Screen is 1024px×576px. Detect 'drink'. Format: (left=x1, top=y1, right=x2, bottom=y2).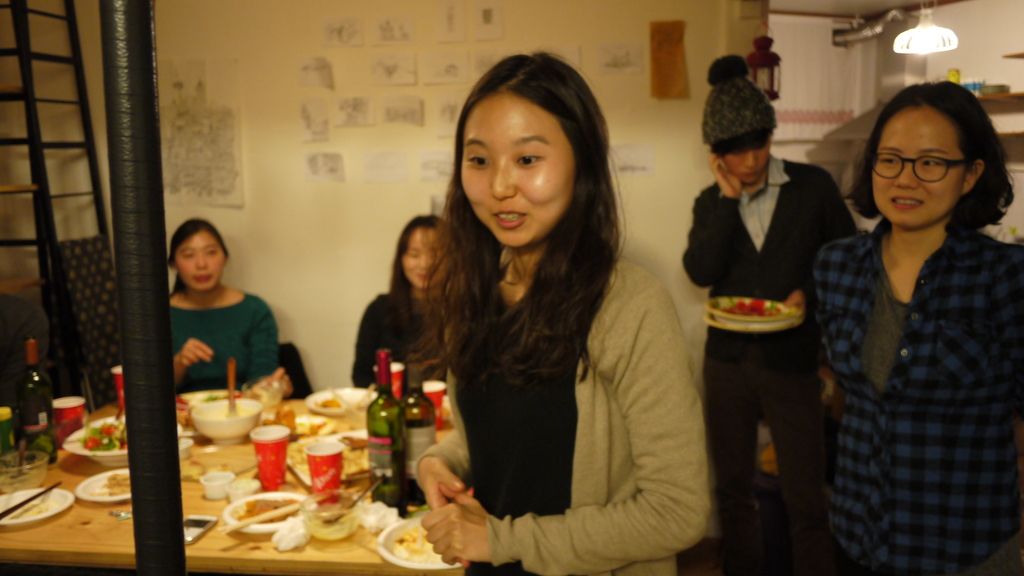
(left=9, top=328, right=54, bottom=454).
